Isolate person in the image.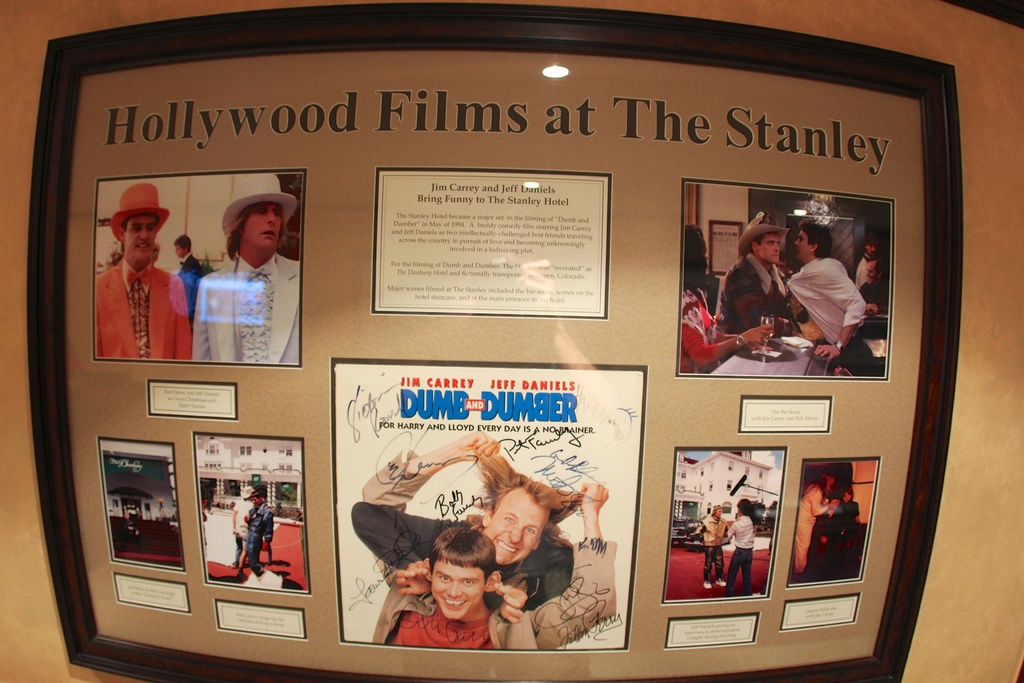
Isolated region: <box>98,180,191,364</box>.
